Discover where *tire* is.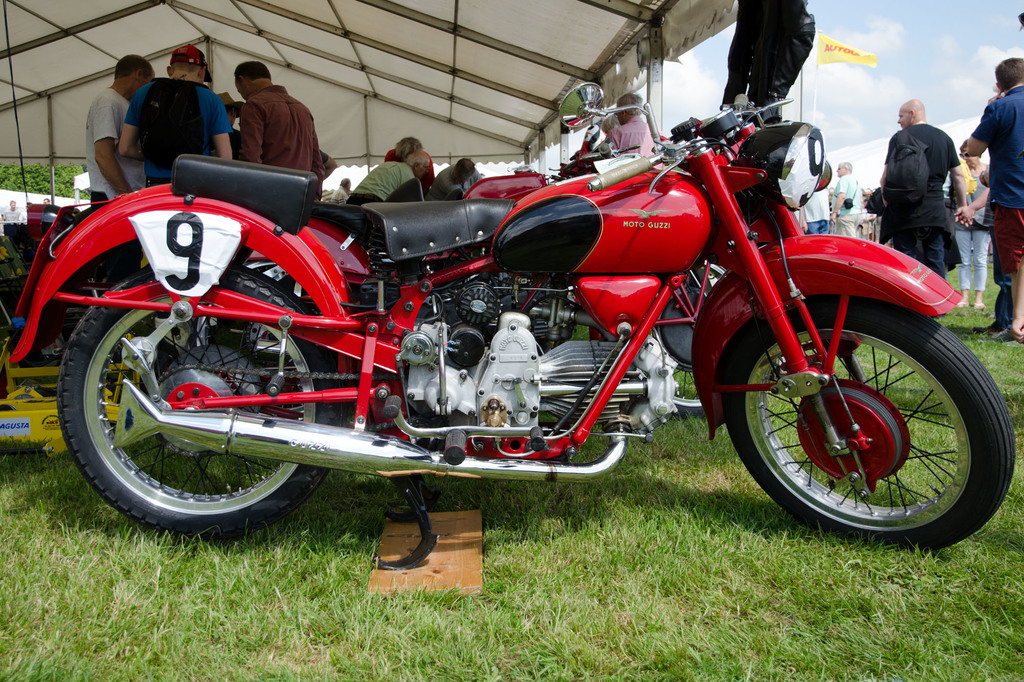
Discovered at bbox(58, 260, 344, 541).
